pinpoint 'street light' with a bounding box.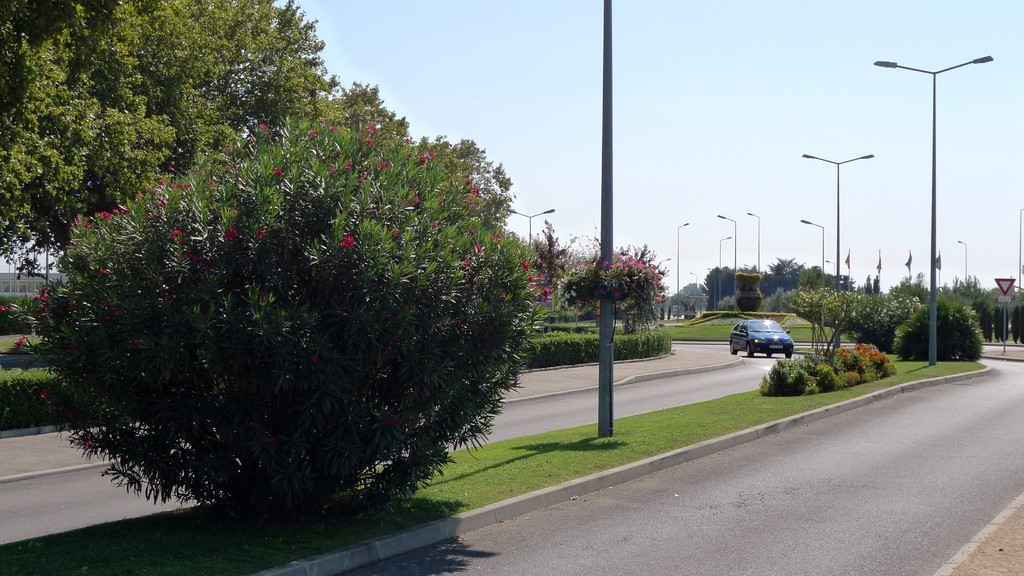
locate(717, 237, 732, 301).
